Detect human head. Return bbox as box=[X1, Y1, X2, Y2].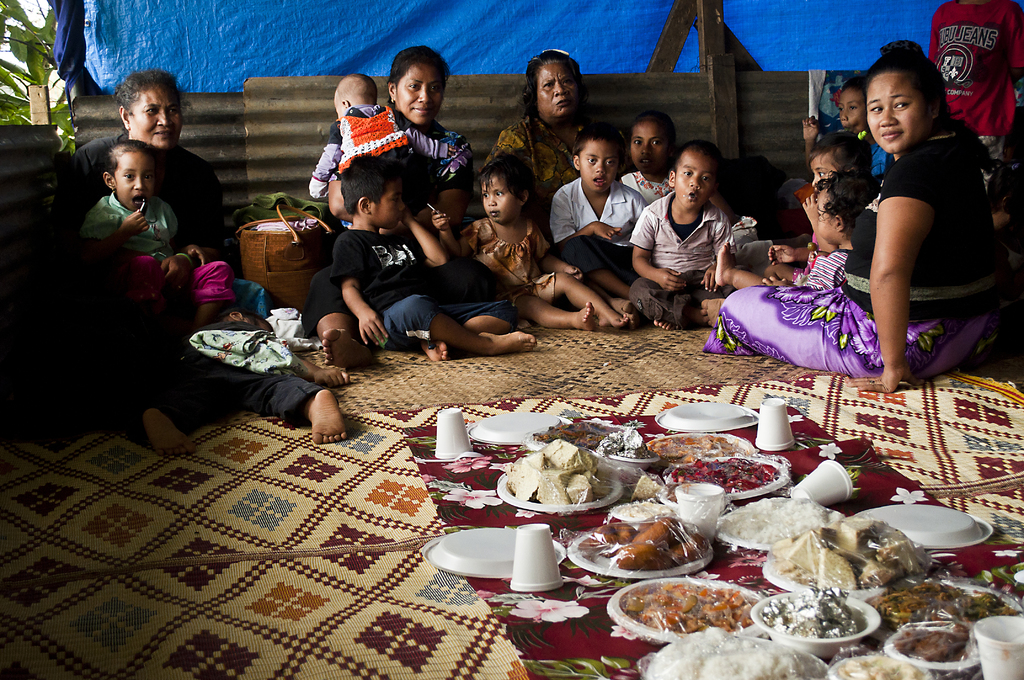
box=[483, 159, 536, 224].
